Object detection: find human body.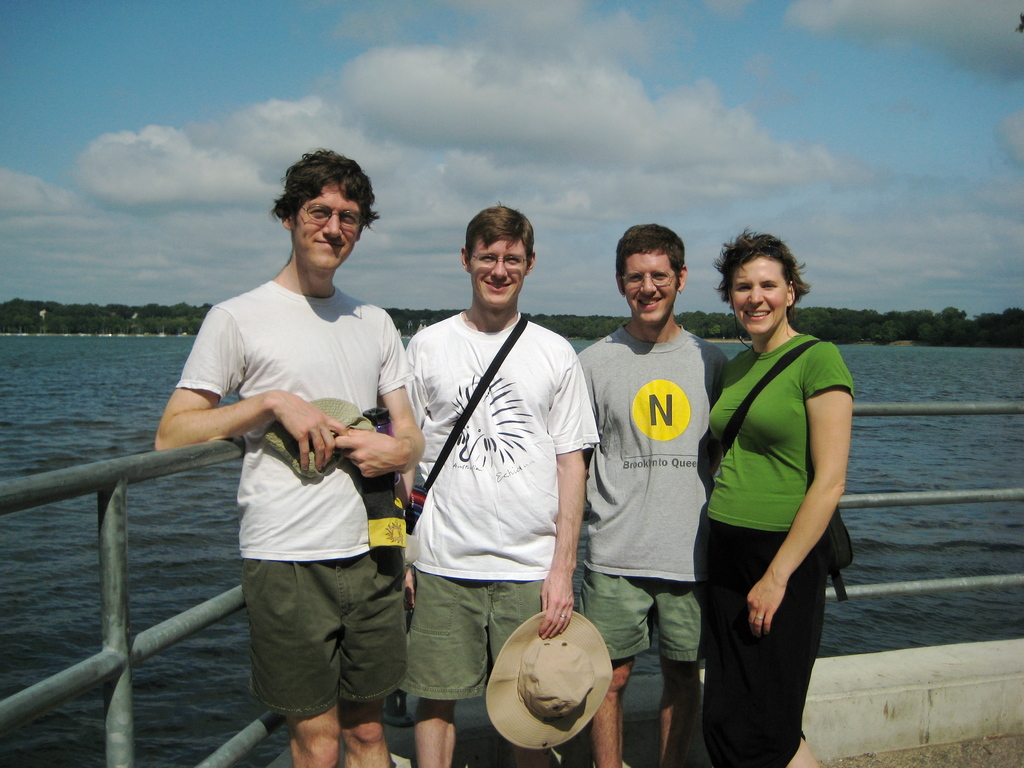
region(156, 180, 422, 767).
